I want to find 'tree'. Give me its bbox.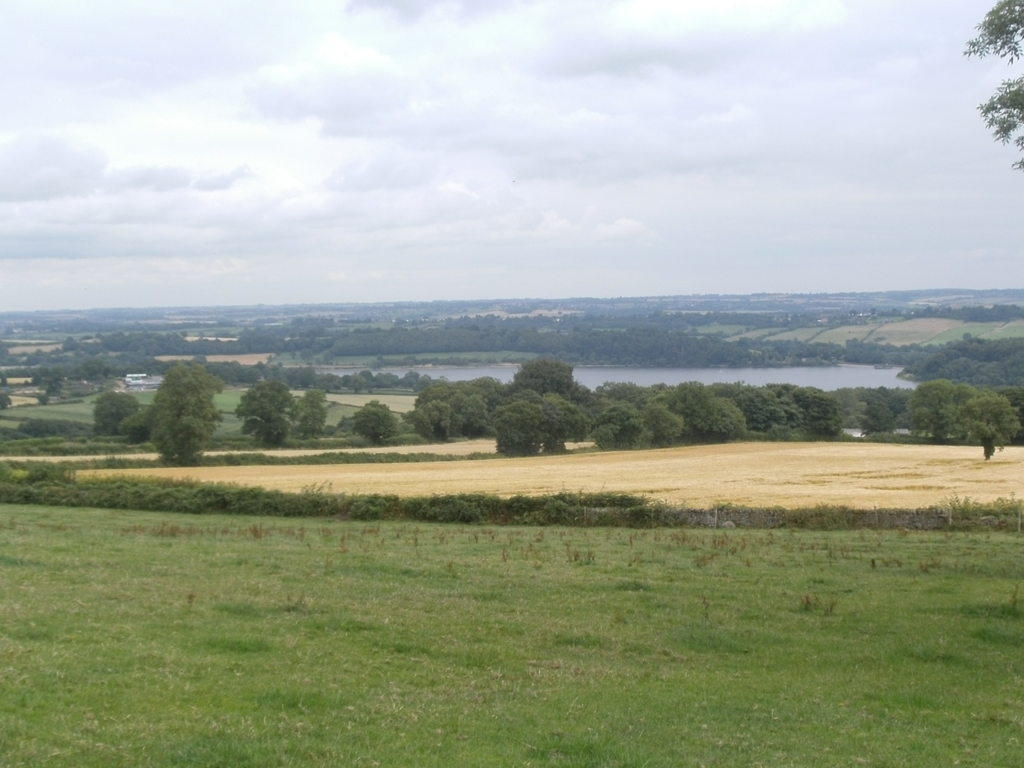
rect(959, 0, 1023, 171).
